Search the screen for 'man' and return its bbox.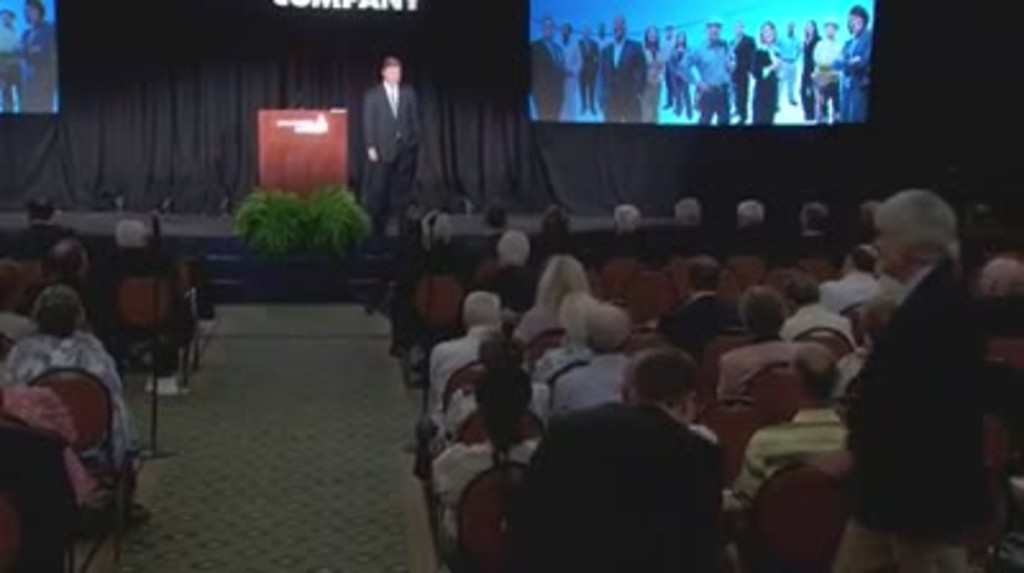
Found: 545/299/640/425.
